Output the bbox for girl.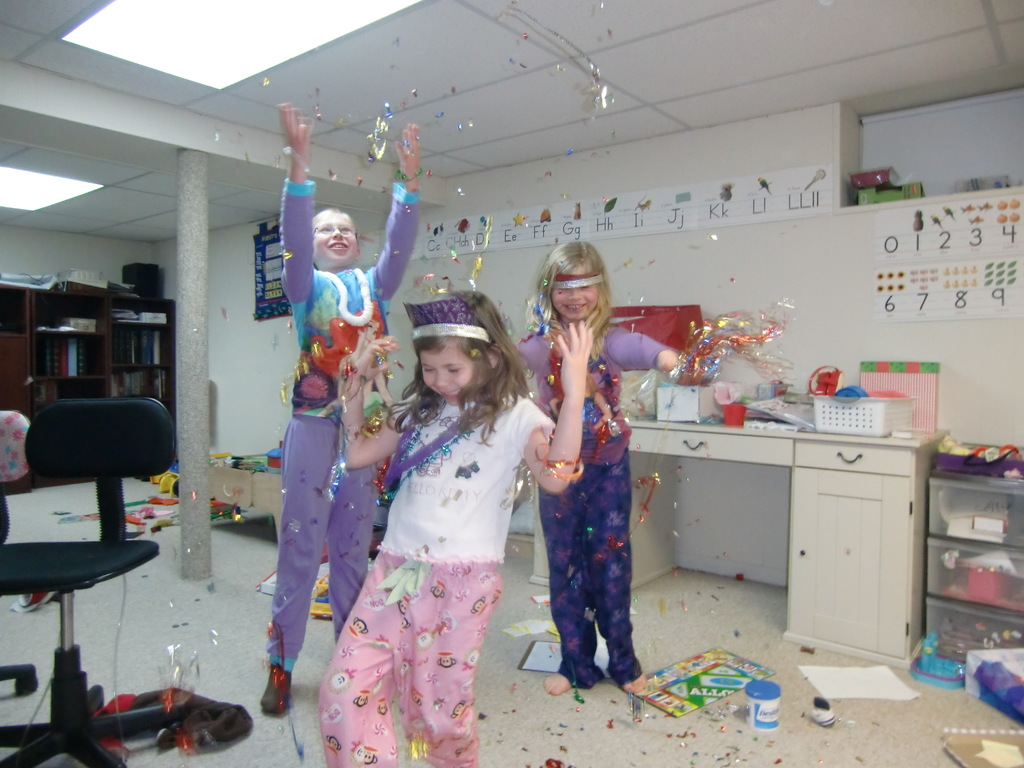
335 291 595 767.
